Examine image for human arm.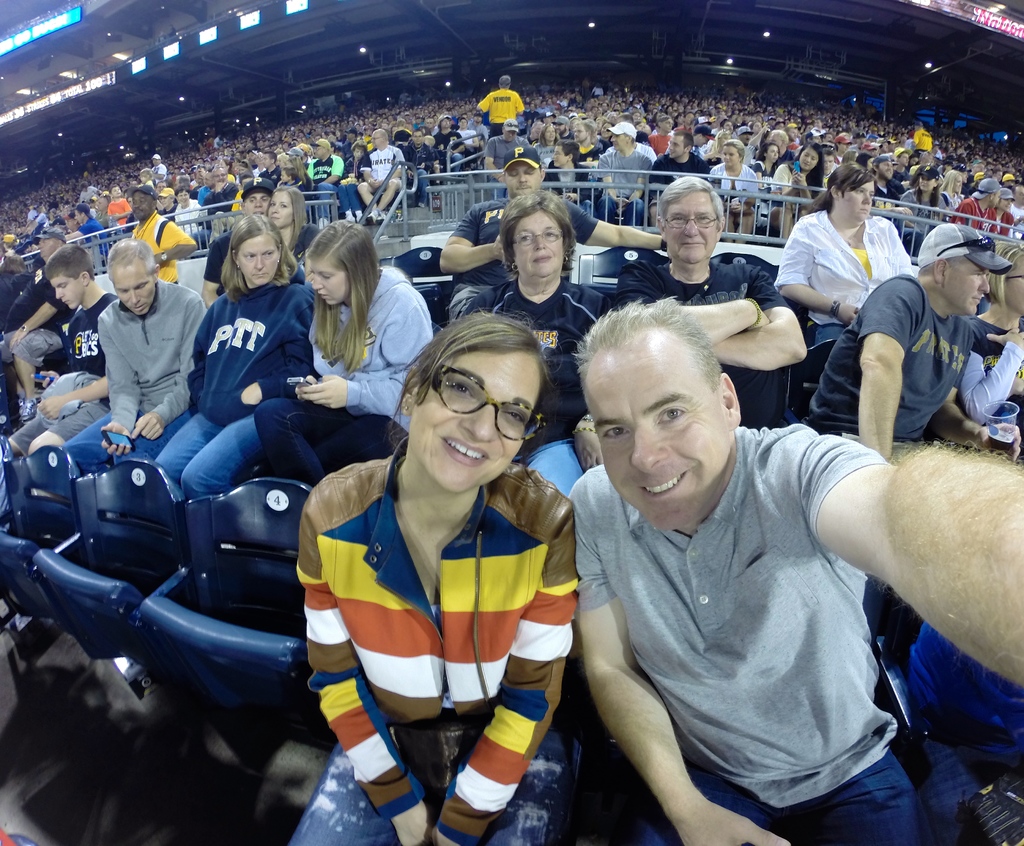
Examination result: [425,481,588,845].
